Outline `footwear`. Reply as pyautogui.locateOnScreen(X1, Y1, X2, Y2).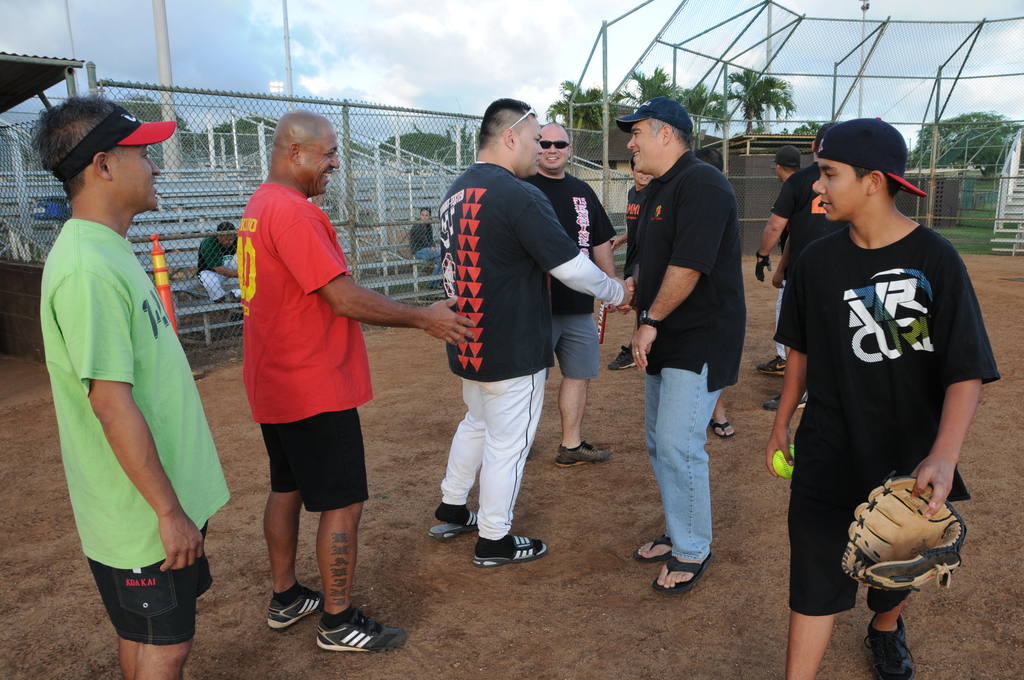
pyautogui.locateOnScreen(312, 610, 408, 654).
